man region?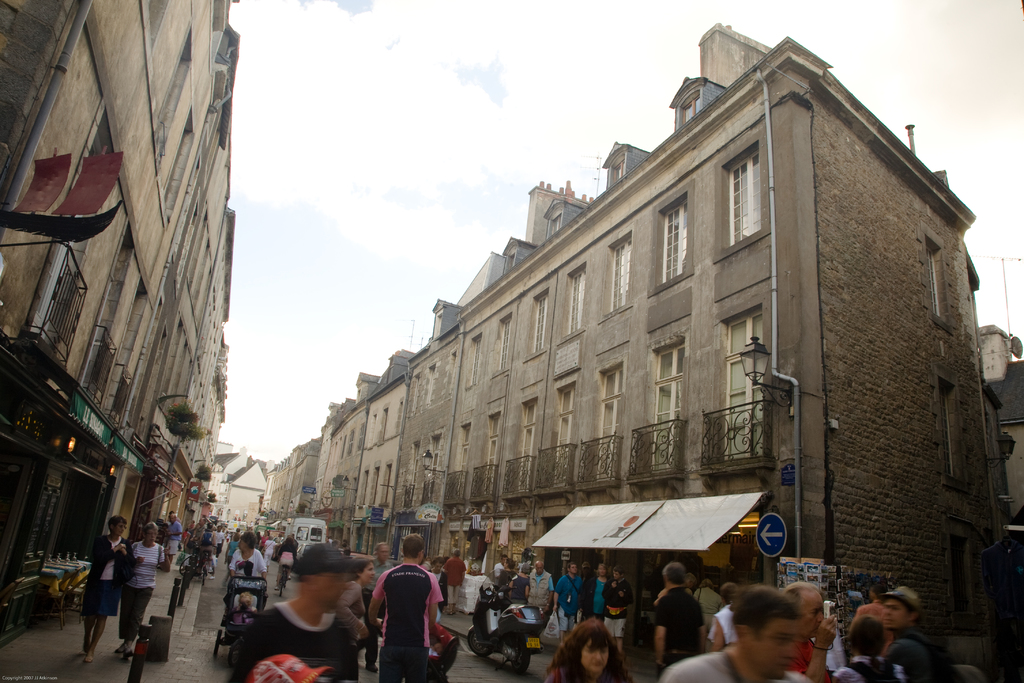
(x1=225, y1=547, x2=379, y2=682)
